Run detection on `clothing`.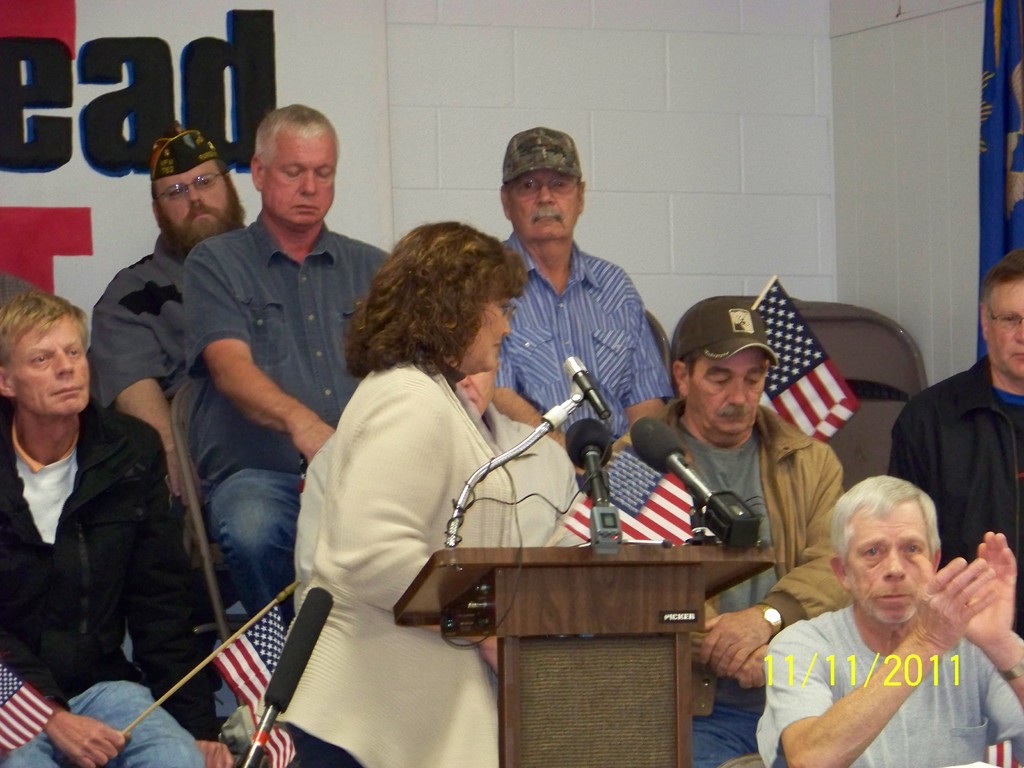
Result: region(891, 352, 1021, 630).
